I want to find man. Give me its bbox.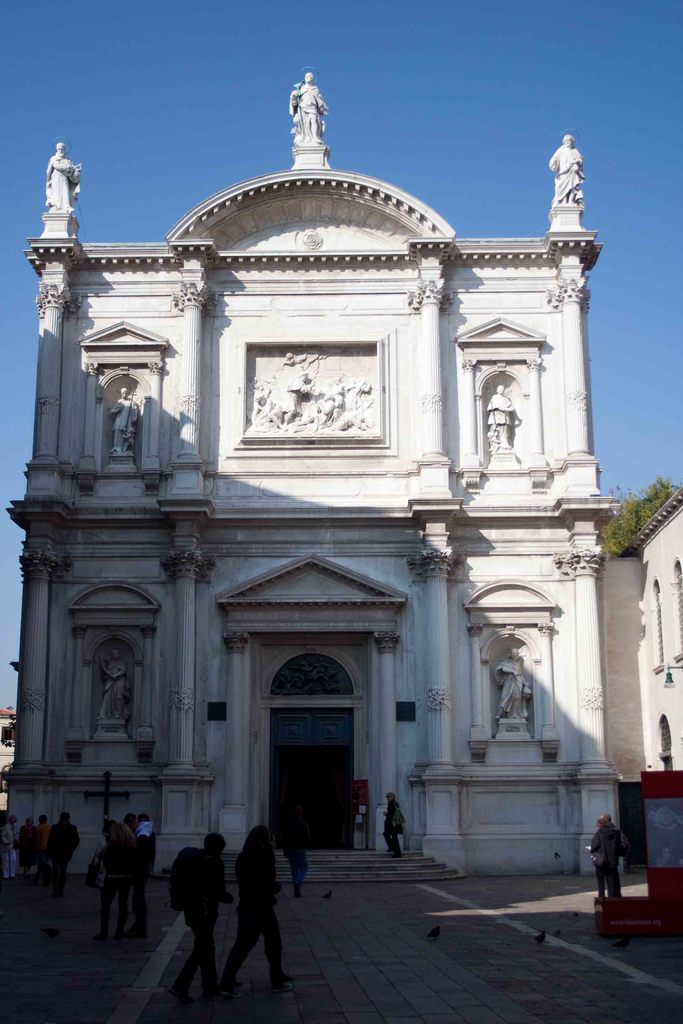
detection(591, 816, 628, 897).
